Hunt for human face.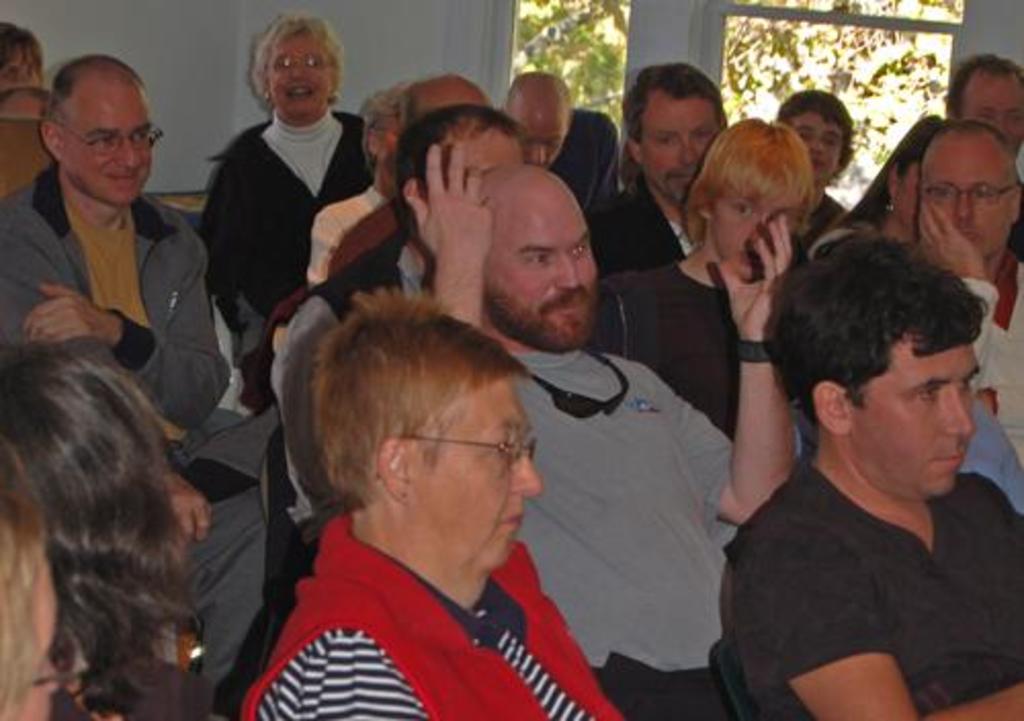
Hunted down at box=[963, 74, 1022, 150].
